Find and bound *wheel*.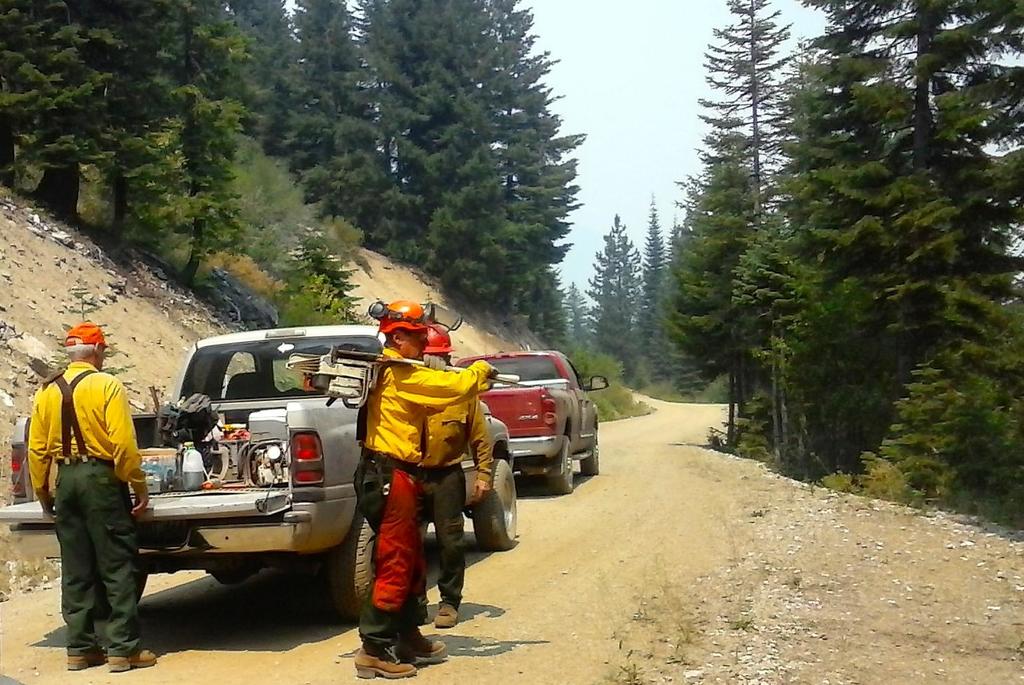
Bound: [580,430,600,477].
